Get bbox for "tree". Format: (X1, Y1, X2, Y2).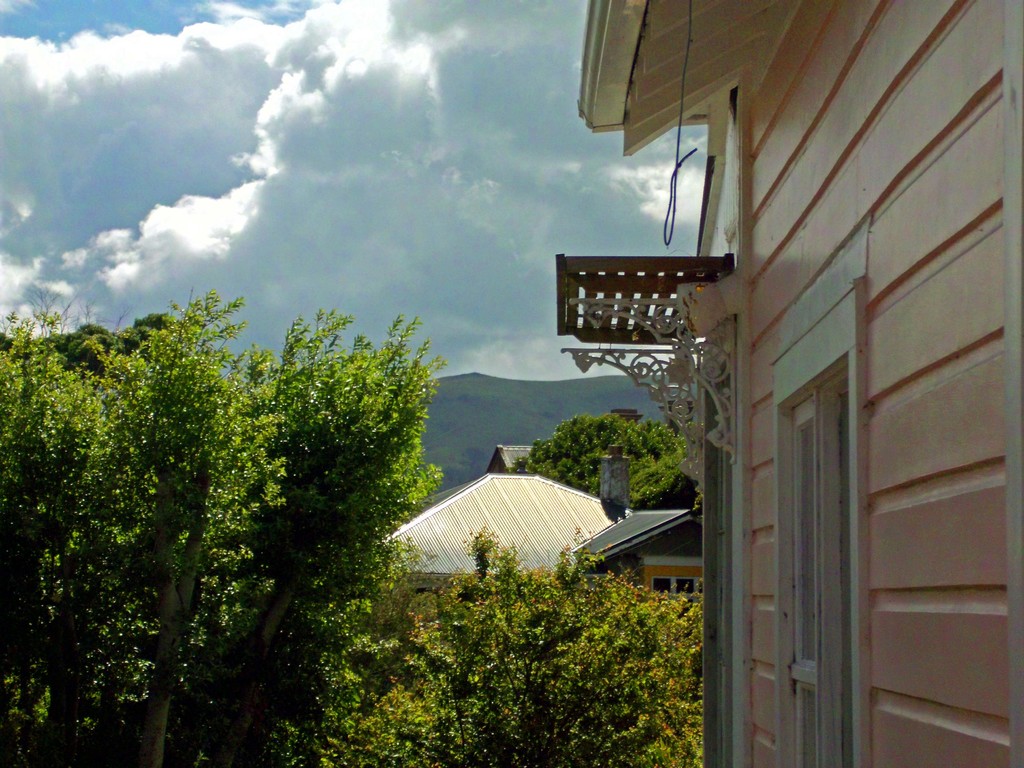
(413, 513, 719, 767).
